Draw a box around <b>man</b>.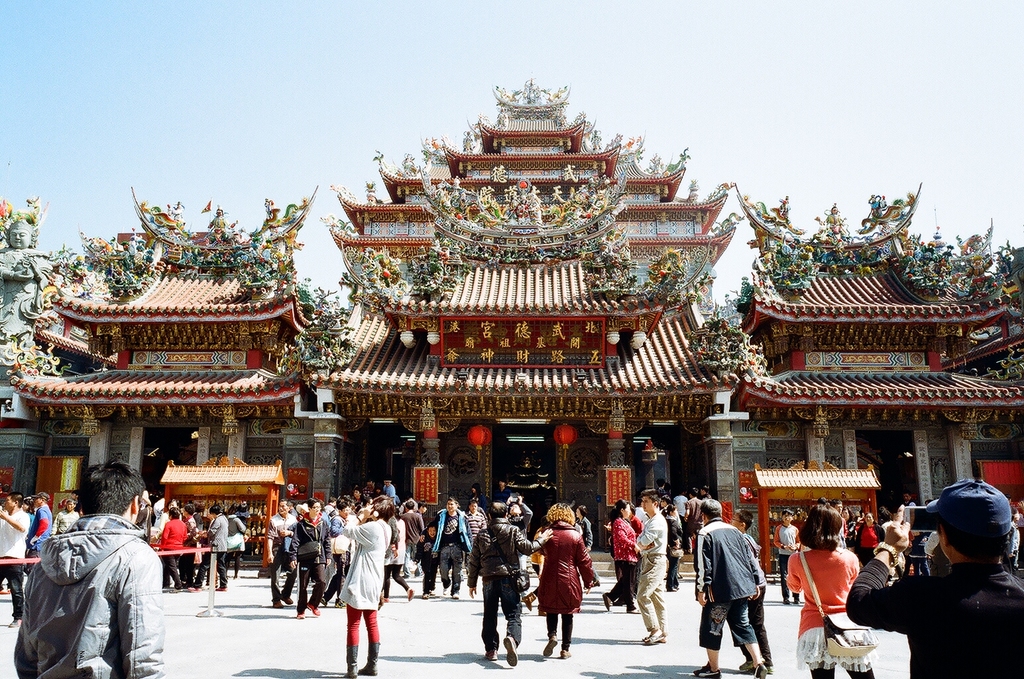
846,477,1023,678.
